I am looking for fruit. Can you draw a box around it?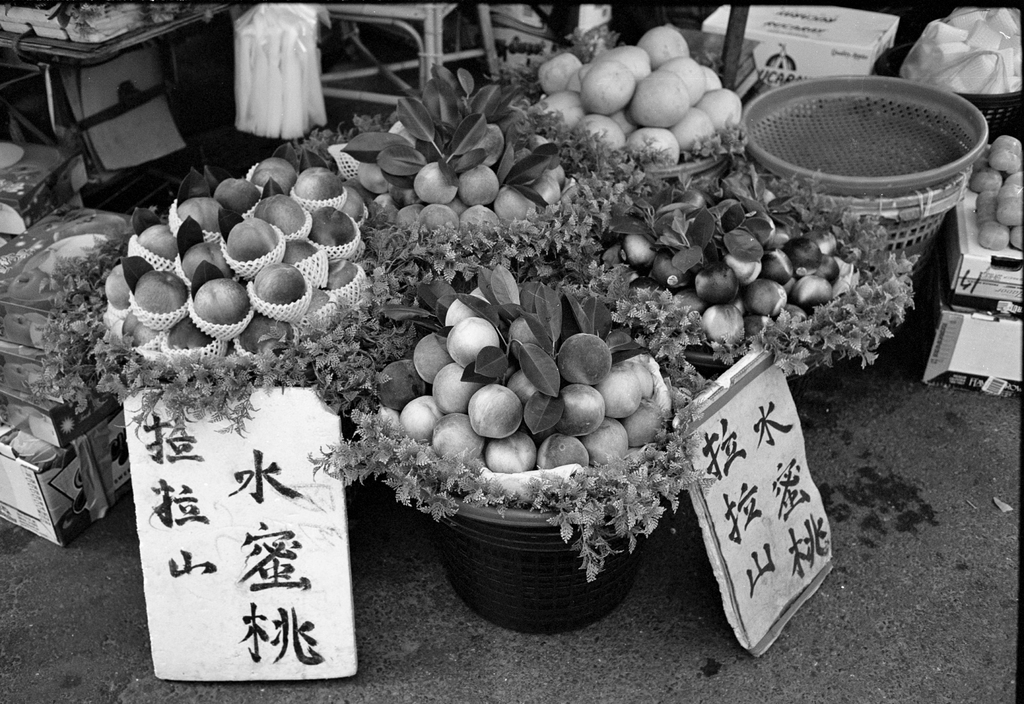
Sure, the bounding box is (174, 193, 230, 241).
